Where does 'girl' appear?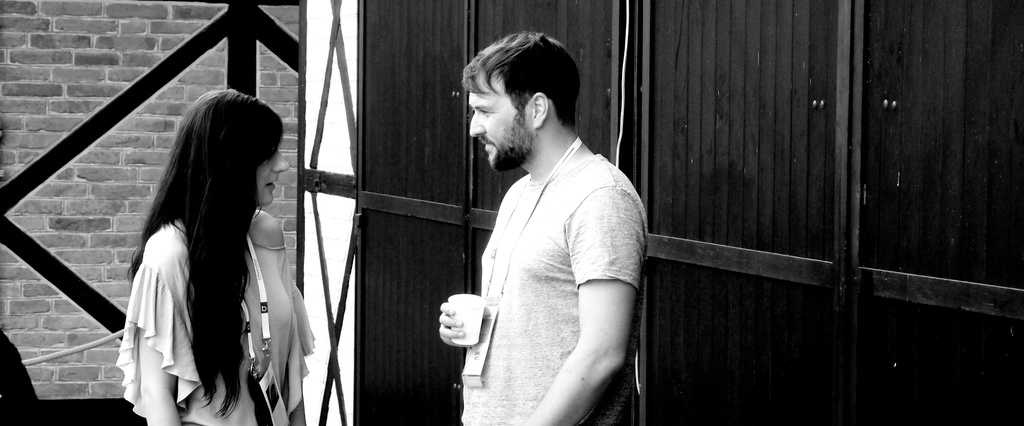
Appears at 115/91/319/419.
